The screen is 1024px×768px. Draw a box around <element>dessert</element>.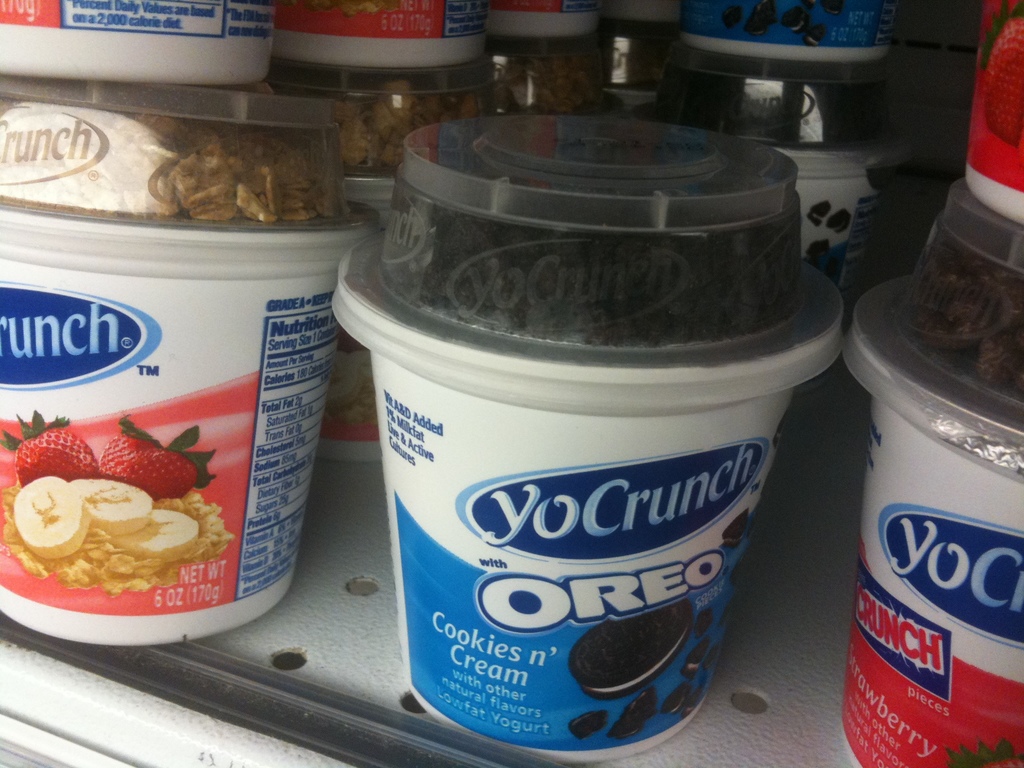
bbox=[3, 449, 235, 637].
